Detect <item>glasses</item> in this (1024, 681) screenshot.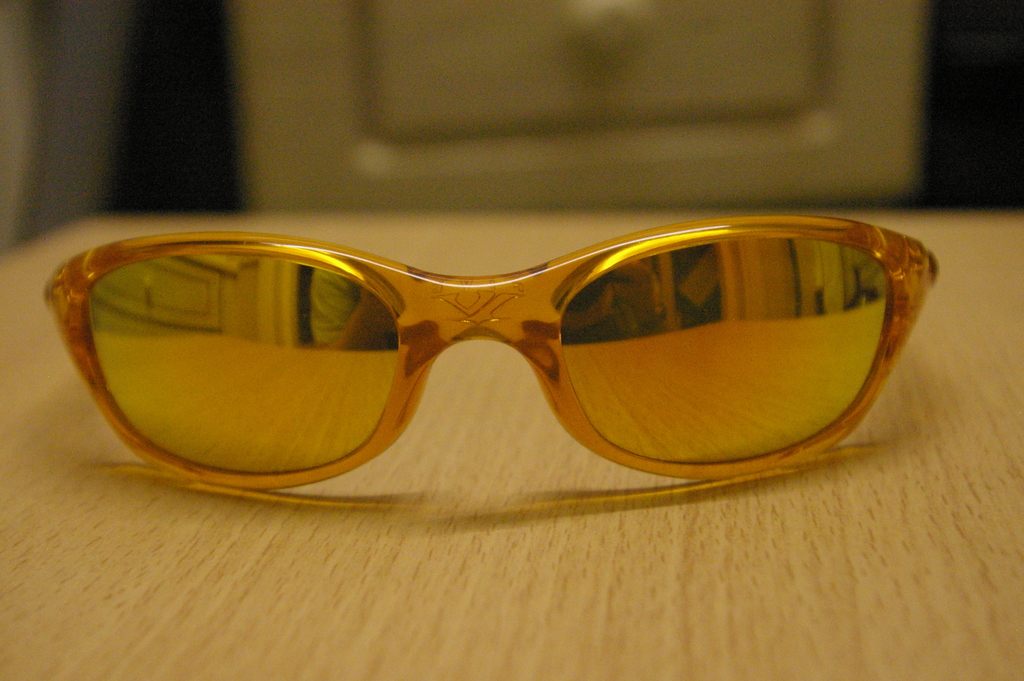
Detection: (40, 225, 953, 485).
